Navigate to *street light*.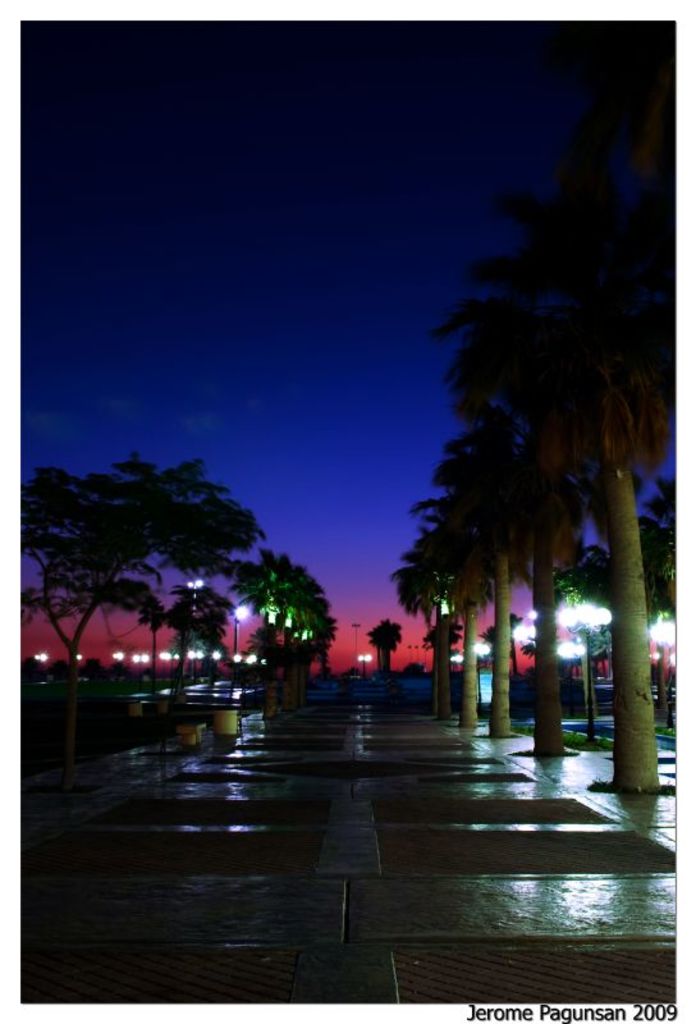
Navigation target: 260/654/269/690.
